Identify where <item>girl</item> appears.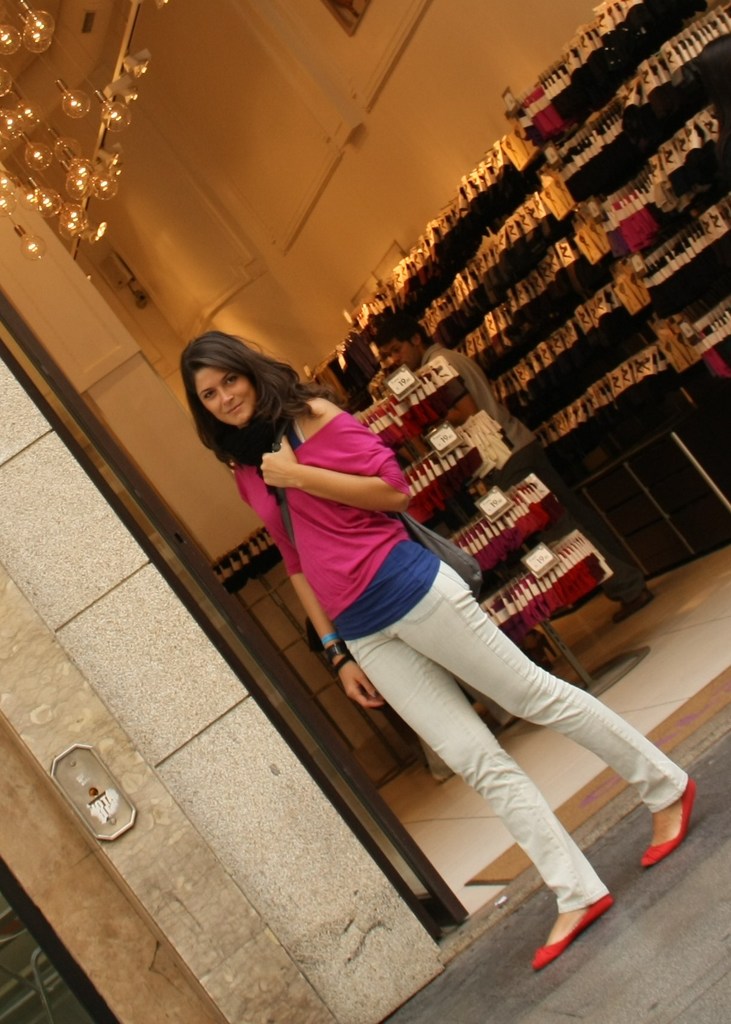
Appears at {"x1": 173, "y1": 320, "x2": 702, "y2": 973}.
